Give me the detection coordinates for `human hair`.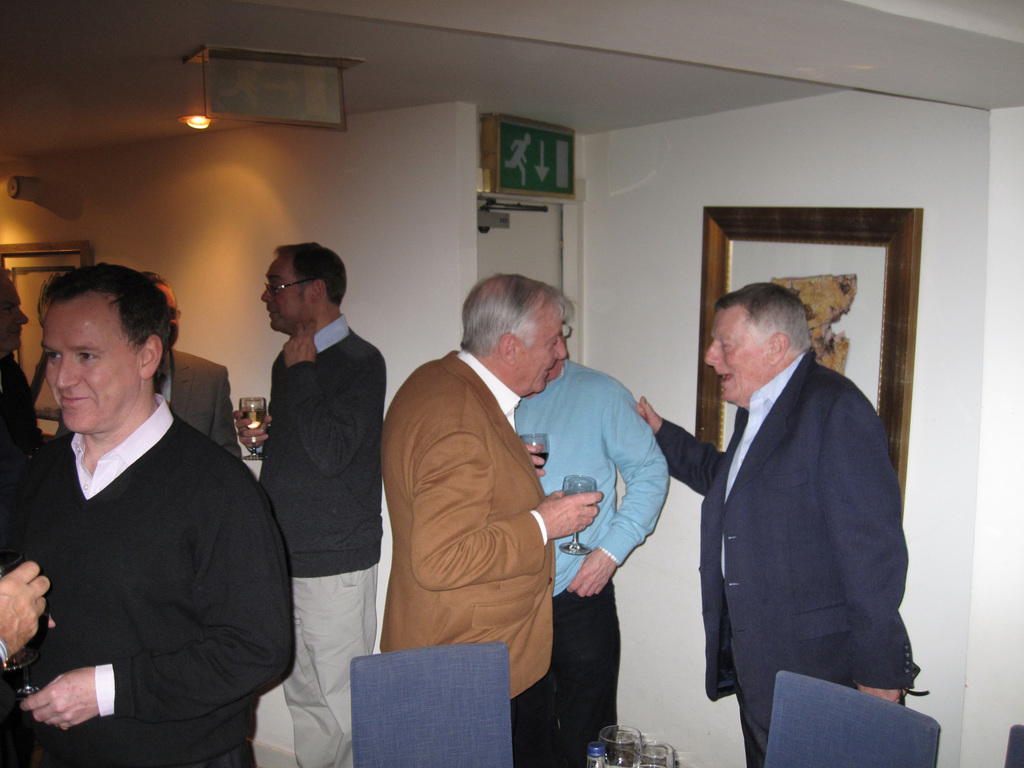
42 261 180 393.
